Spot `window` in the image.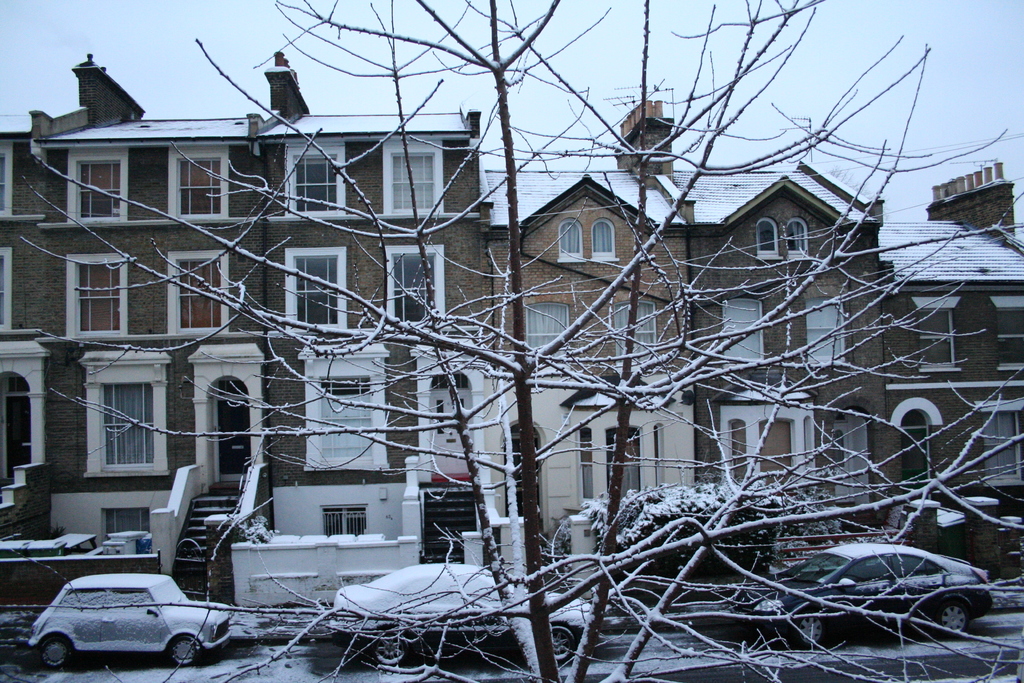
`window` found at select_region(65, 260, 122, 335).
